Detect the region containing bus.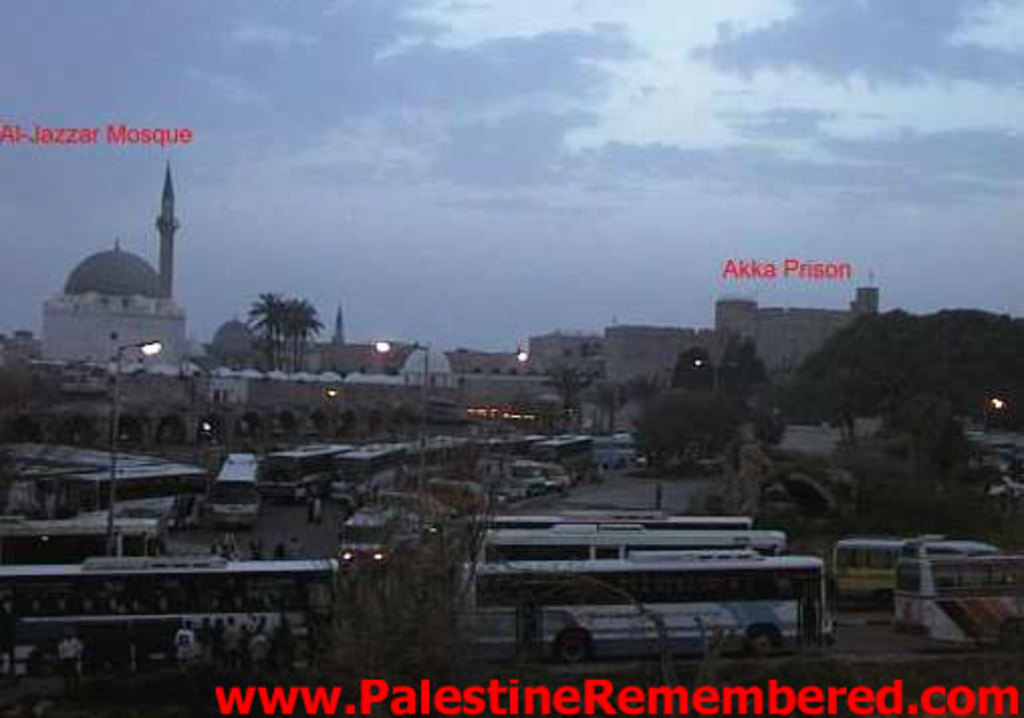
l=472, t=504, r=752, b=534.
